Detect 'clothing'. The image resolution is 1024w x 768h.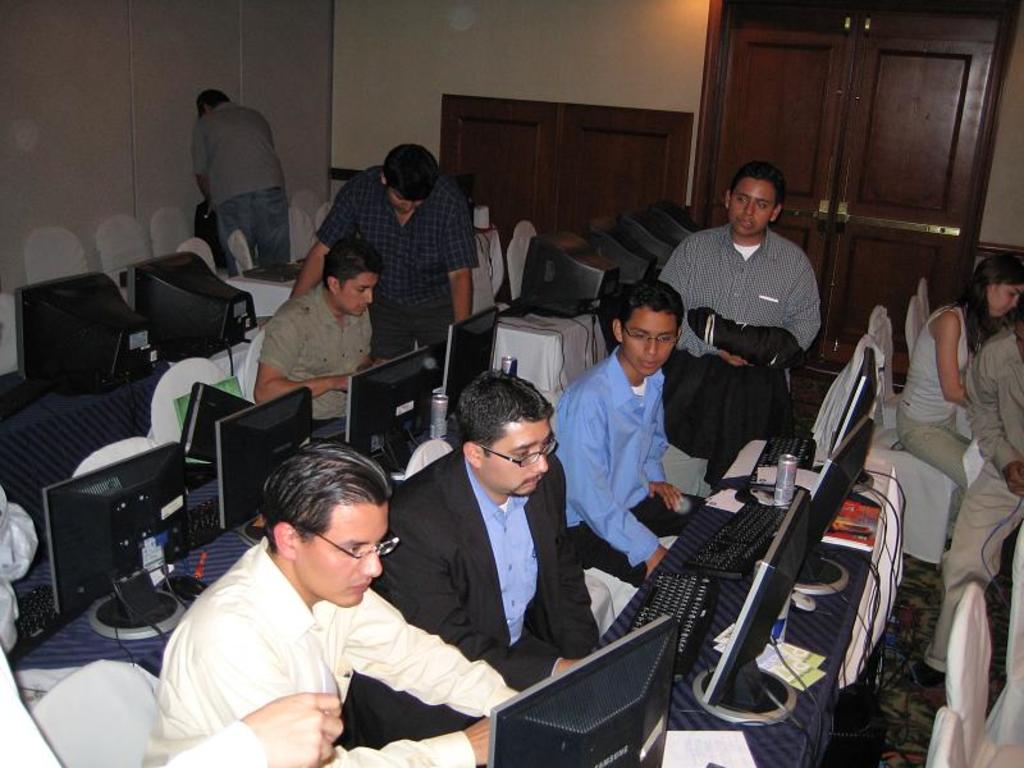
l=253, t=284, r=381, b=422.
